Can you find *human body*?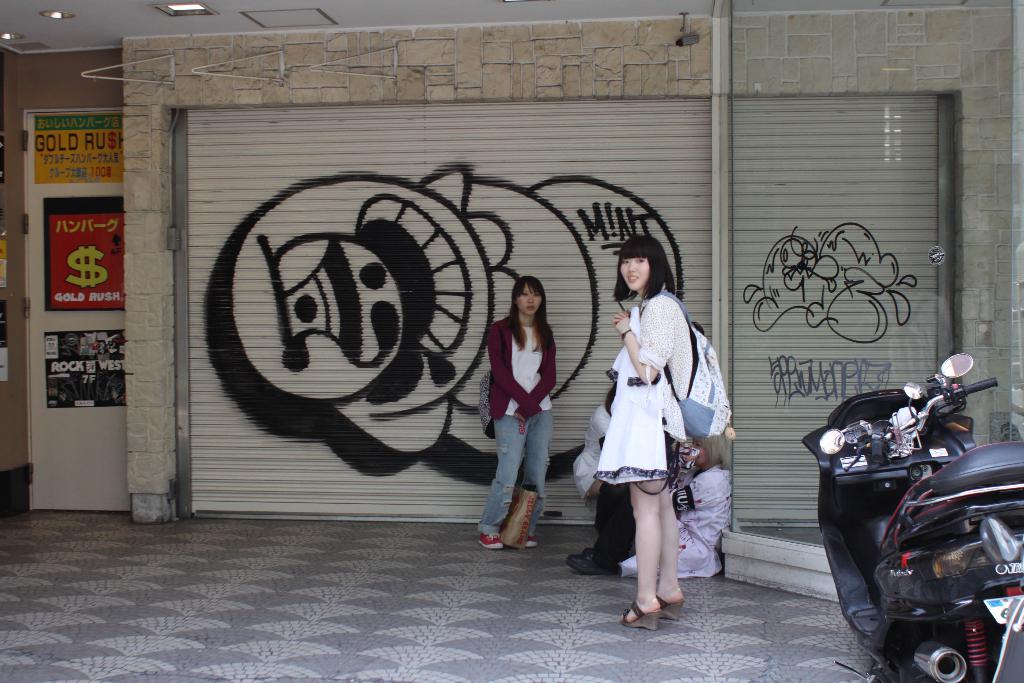
Yes, bounding box: rect(572, 409, 615, 499).
